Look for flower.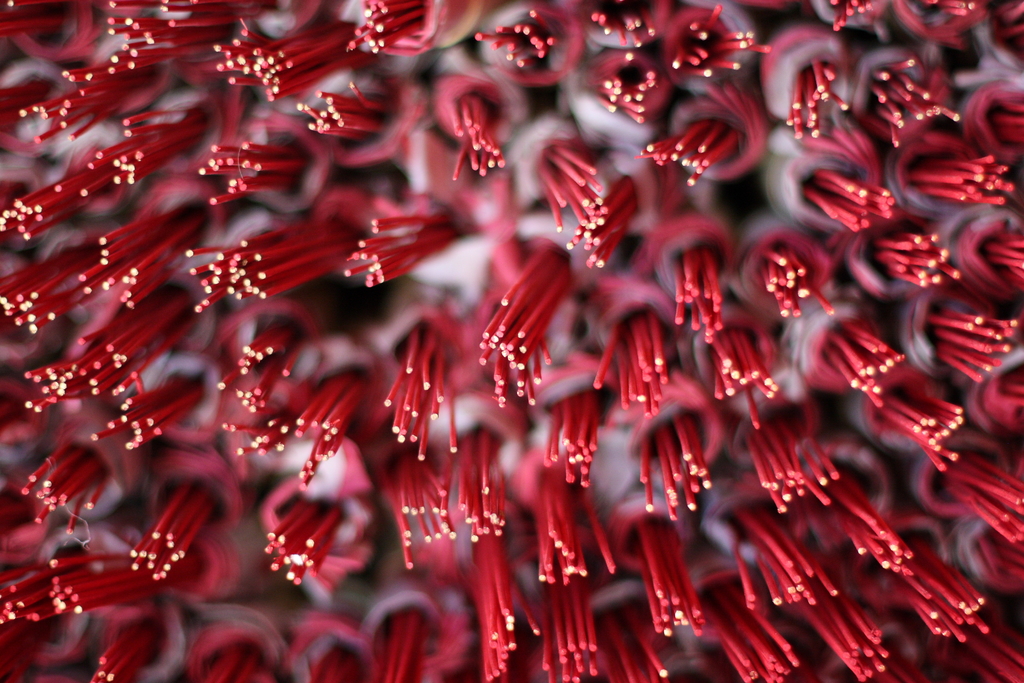
Found: 2,0,1023,669.
